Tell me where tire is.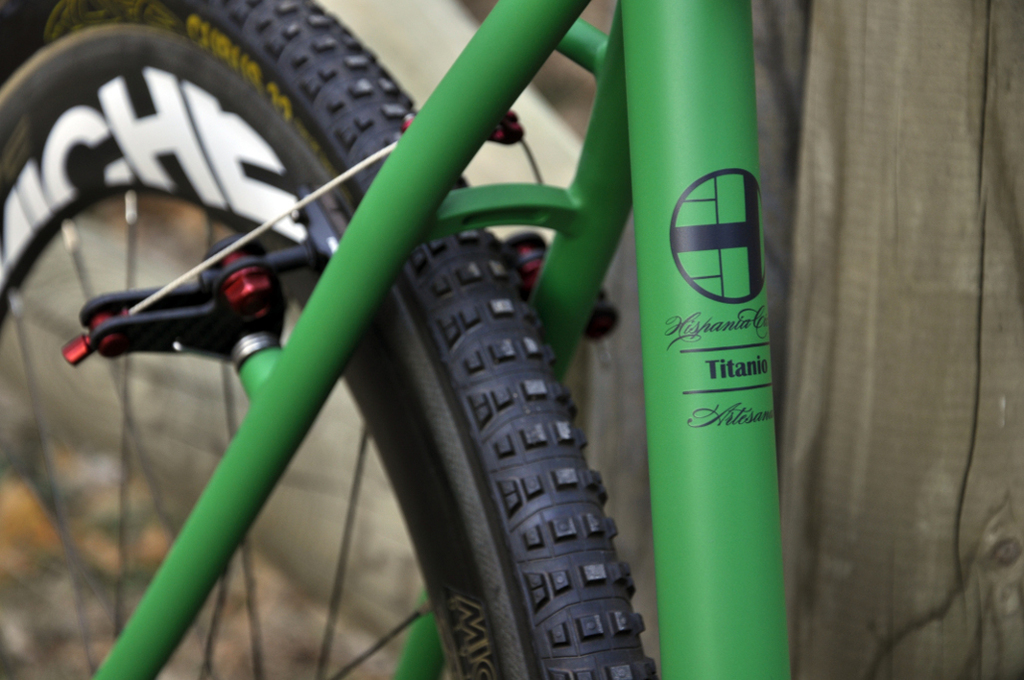
tire is at select_region(0, 0, 657, 679).
